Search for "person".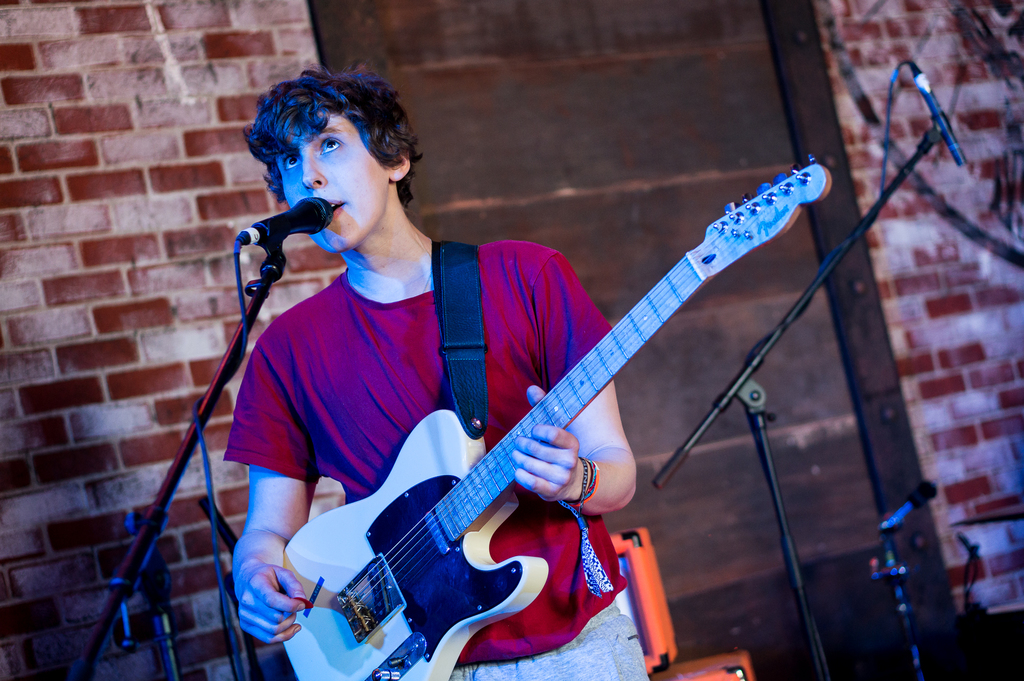
Found at (left=207, top=35, right=773, bottom=680).
